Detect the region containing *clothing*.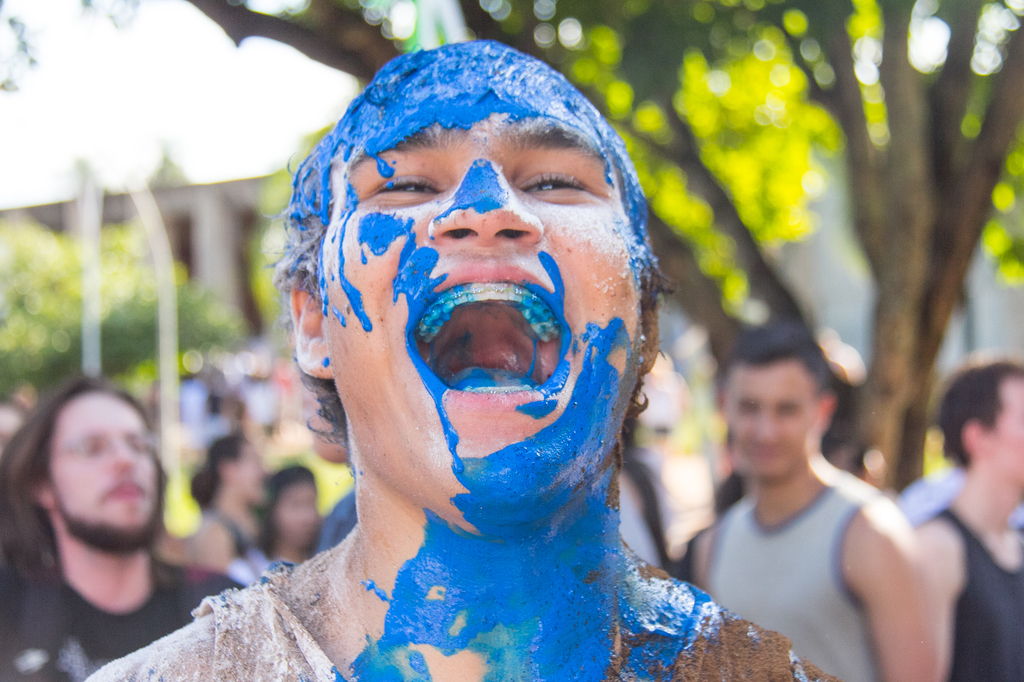
box(701, 466, 887, 681).
